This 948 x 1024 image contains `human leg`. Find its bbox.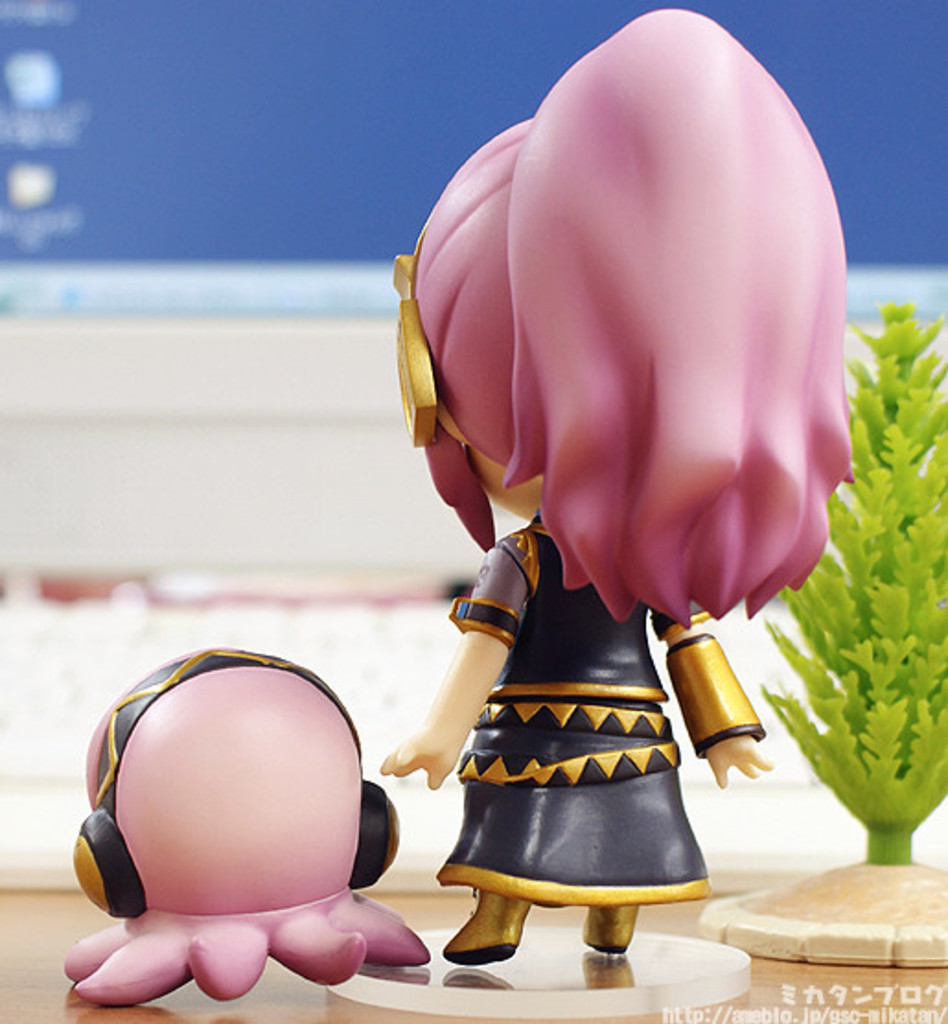
pyautogui.locateOnScreen(585, 908, 633, 963).
